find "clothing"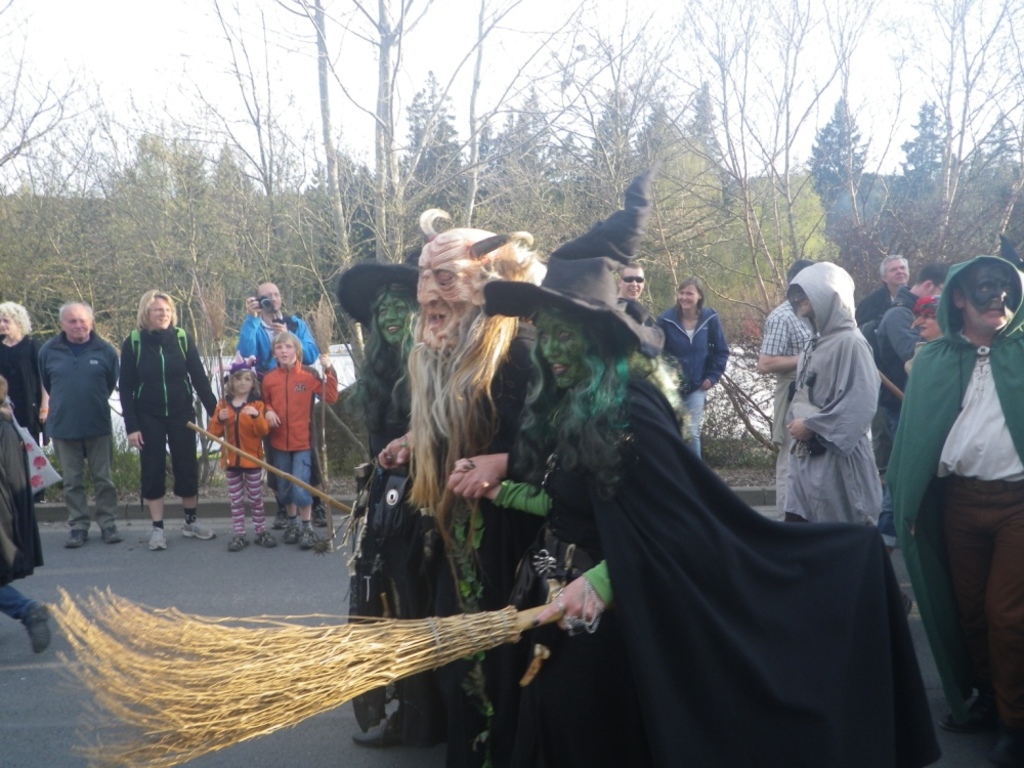
(239,300,316,477)
